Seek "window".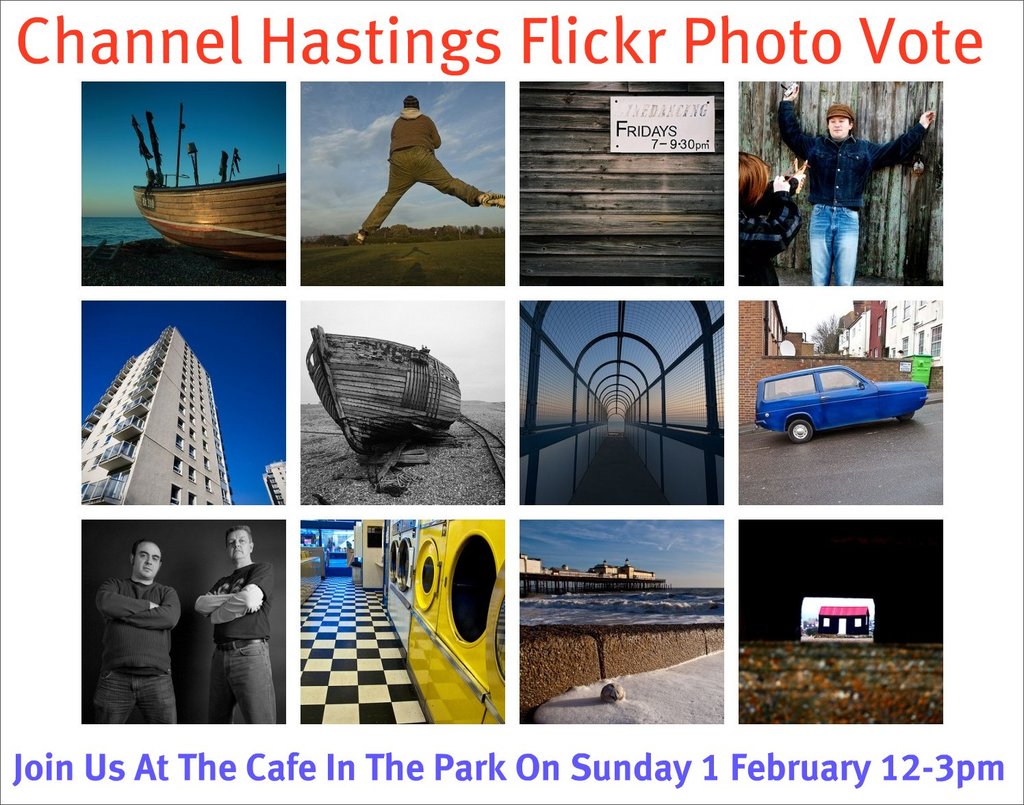
region(818, 368, 860, 389).
